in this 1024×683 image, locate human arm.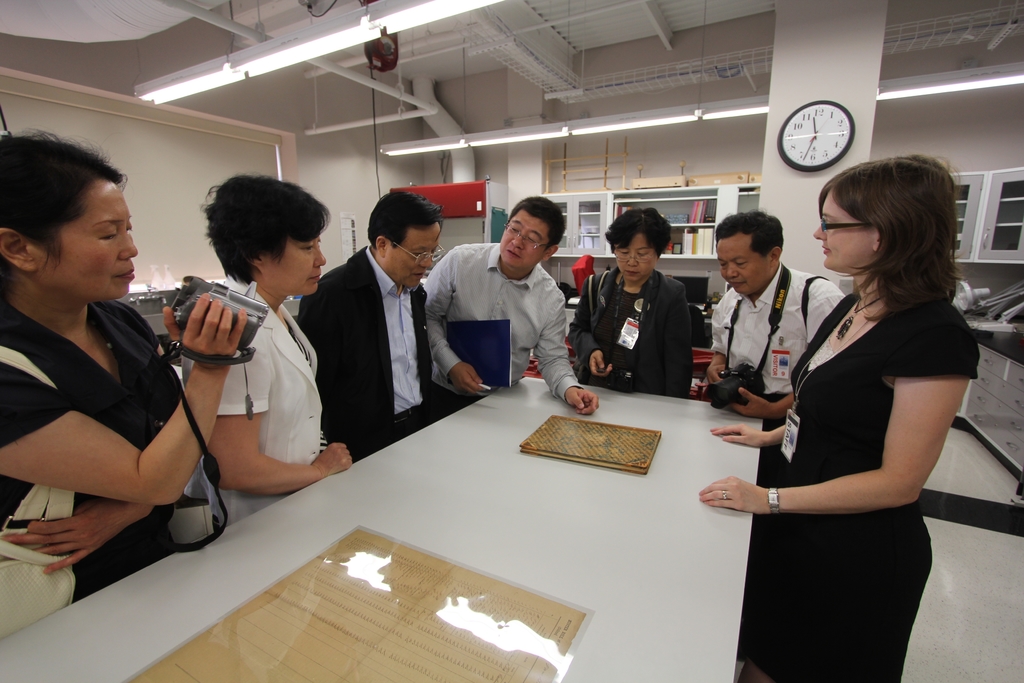
Bounding box: [left=614, top=267, right=706, bottom=393].
